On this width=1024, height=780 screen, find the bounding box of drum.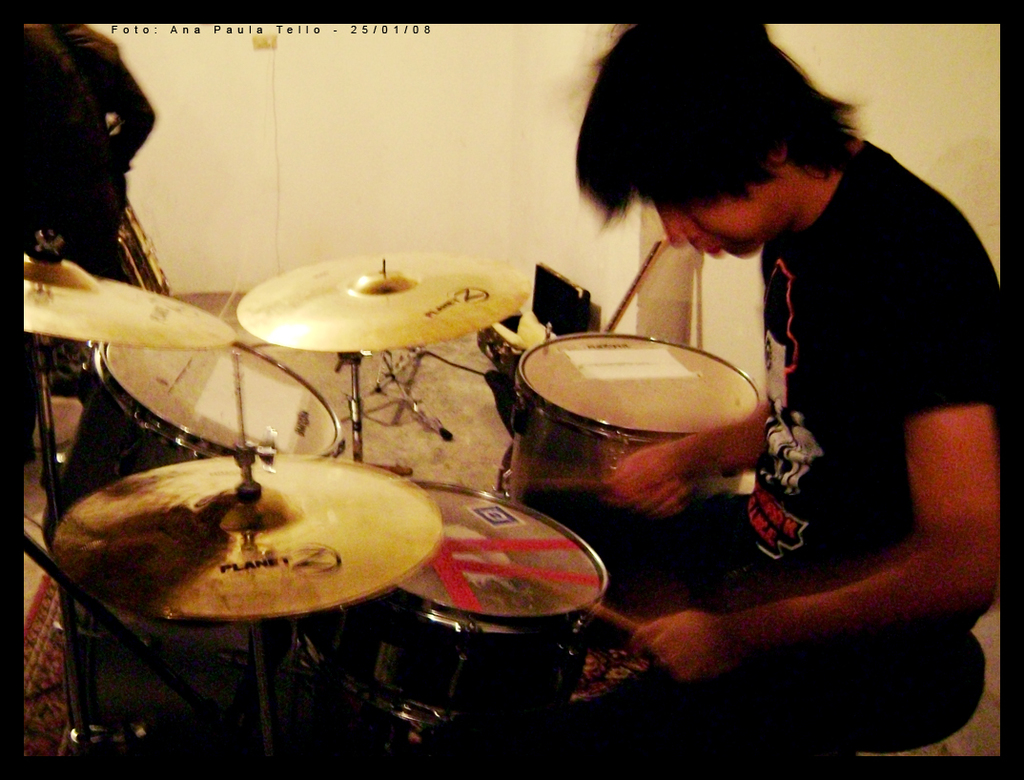
Bounding box: [x1=37, y1=339, x2=343, y2=631].
